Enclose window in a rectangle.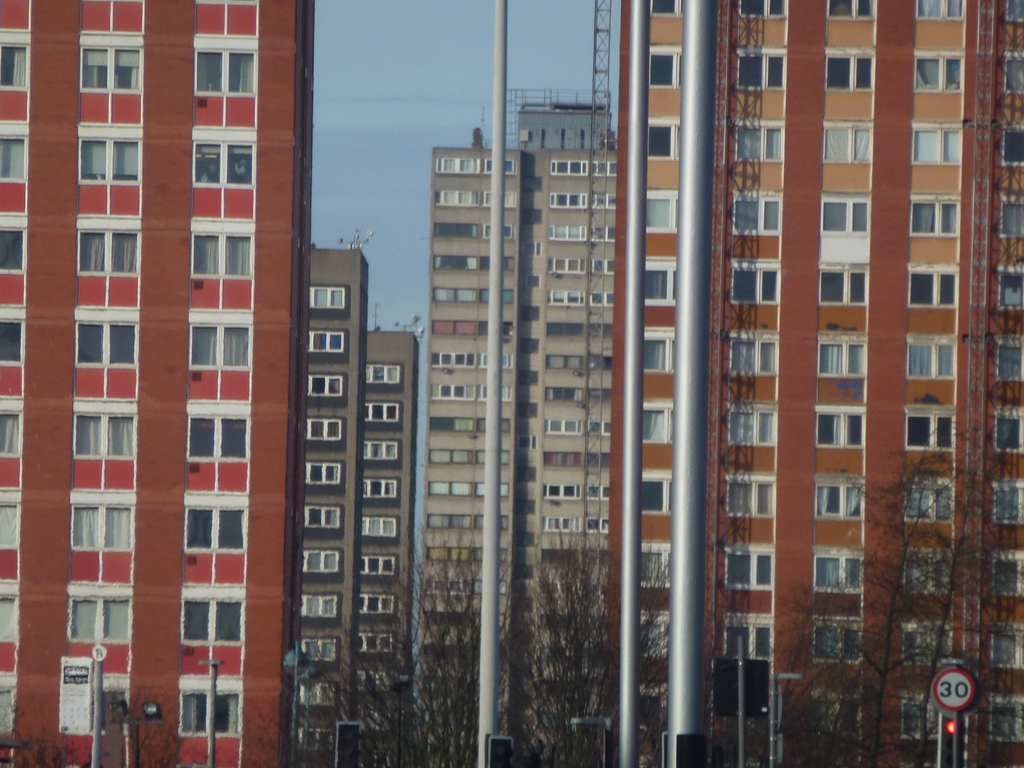
[520,567,535,586].
